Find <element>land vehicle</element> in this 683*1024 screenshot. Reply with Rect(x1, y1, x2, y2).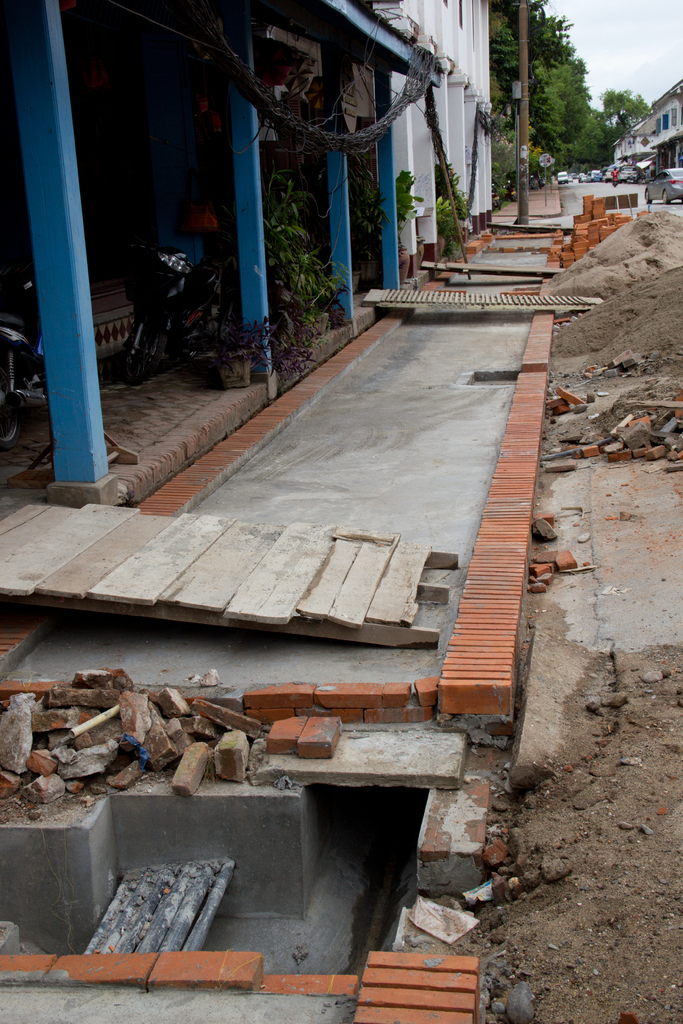
Rect(555, 168, 569, 186).
